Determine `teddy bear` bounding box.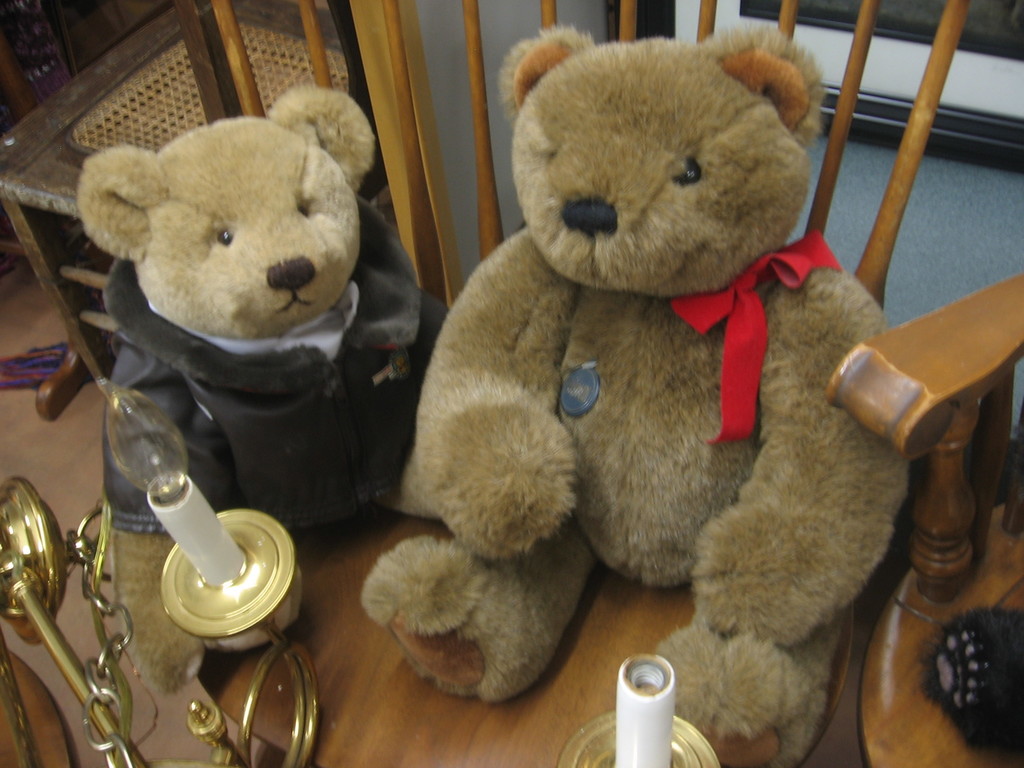
Determined: <bbox>71, 79, 439, 698</bbox>.
